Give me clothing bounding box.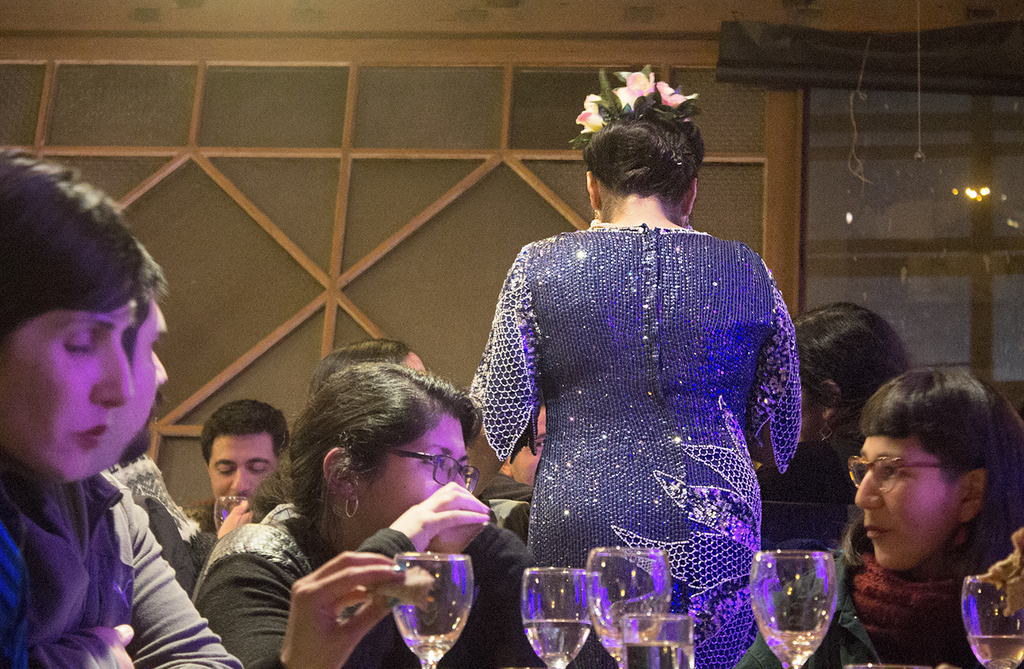
729 521 1023 668.
